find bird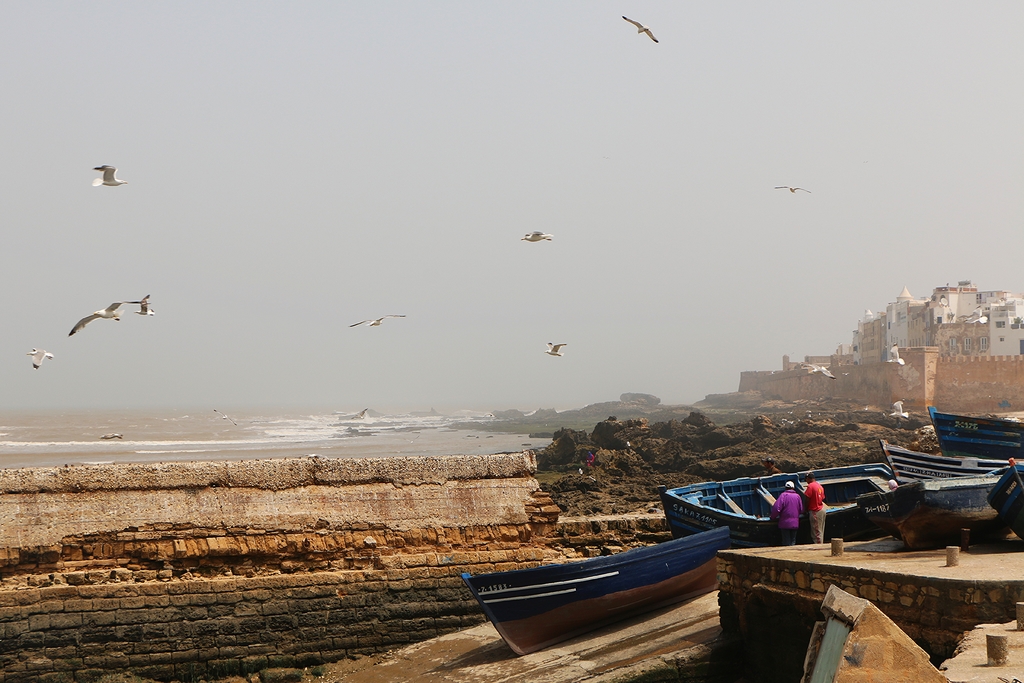
locate(91, 160, 125, 189)
